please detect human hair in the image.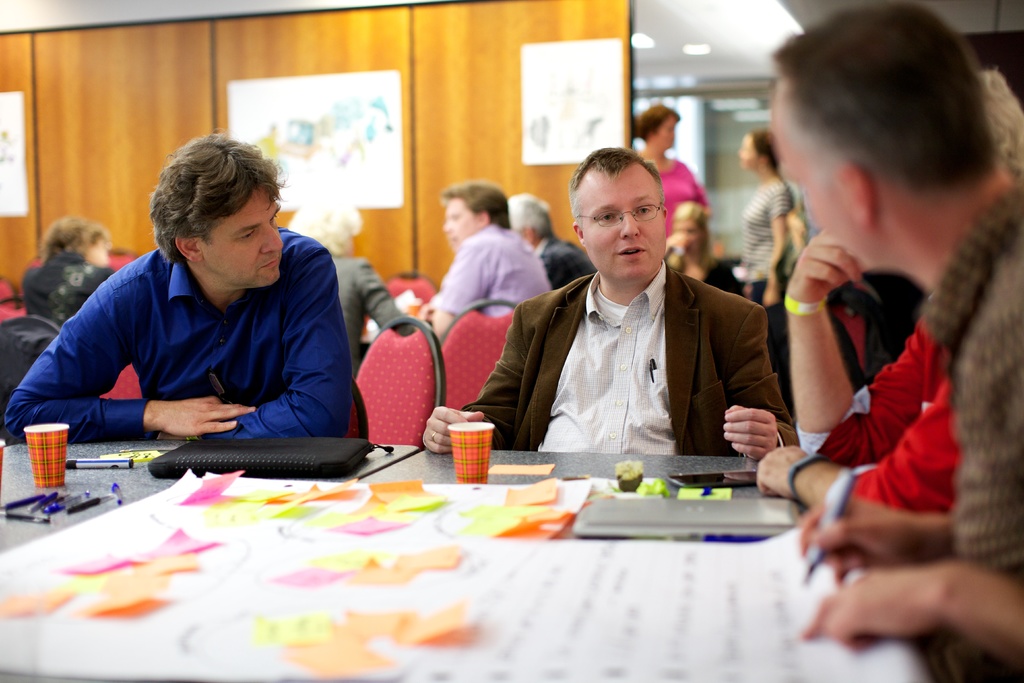
bbox=(746, 126, 778, 165).
